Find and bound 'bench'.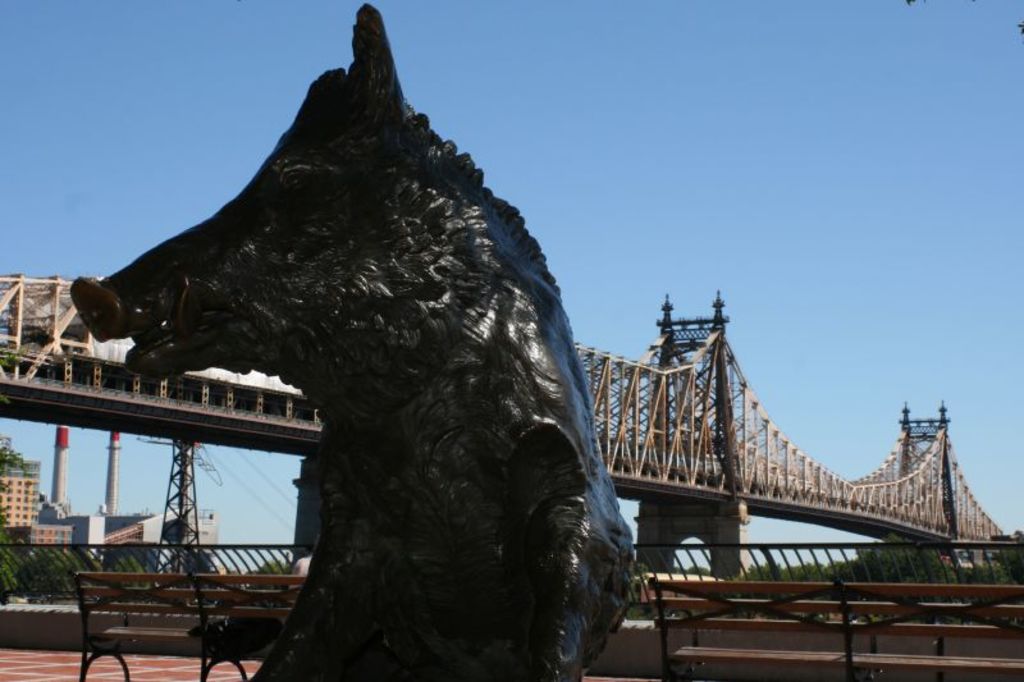
Bound: BBox(650, 583, 1023, 678).
